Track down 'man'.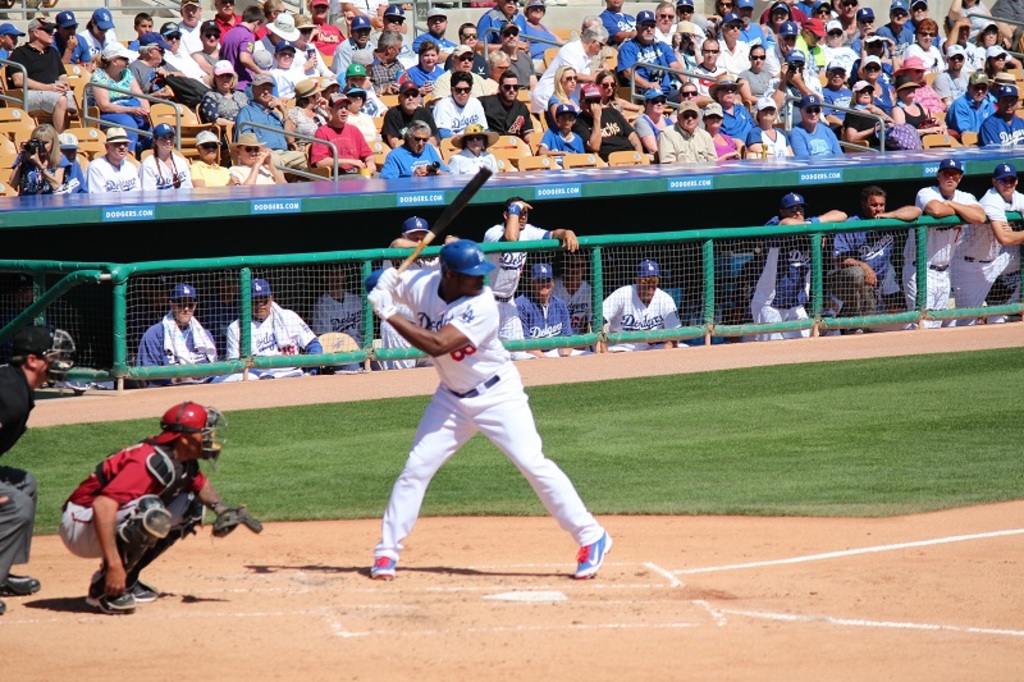
Tracked to {"x1": 568, "y1": 84, "x2": 641, "y2": 165}.
